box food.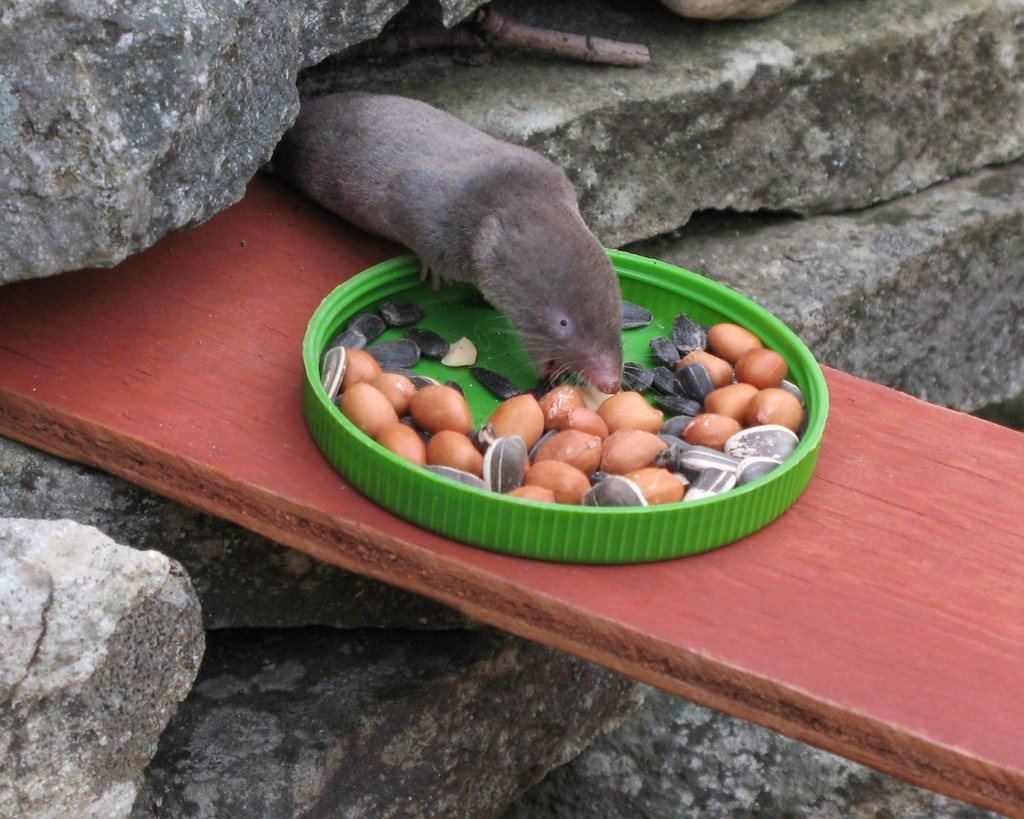
<region>770, 350, 810, 473</region>.
